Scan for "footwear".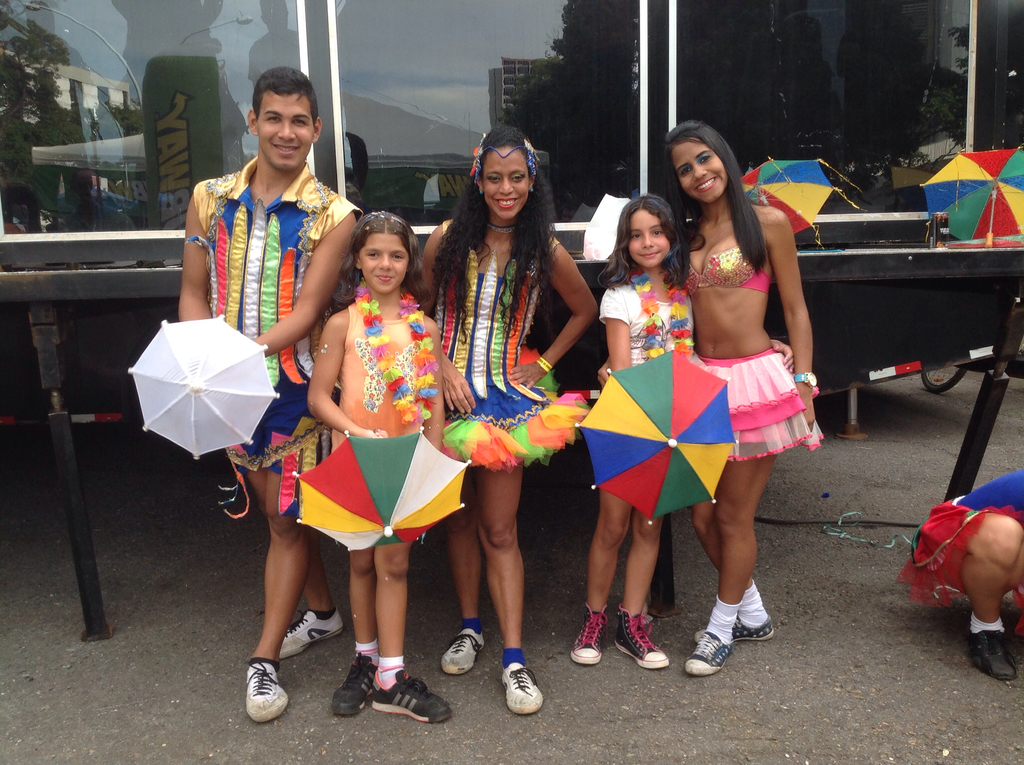
Scan result: locate(442, 627, 485, 673).
